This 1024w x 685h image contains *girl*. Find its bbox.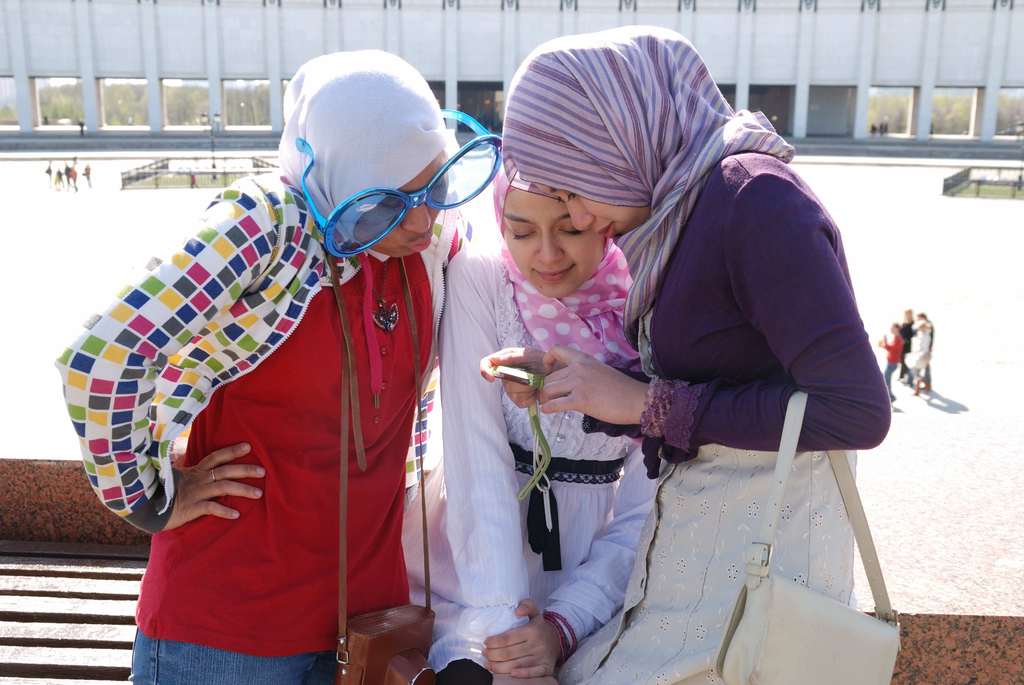
bbox(477, 17, 892, 684).
